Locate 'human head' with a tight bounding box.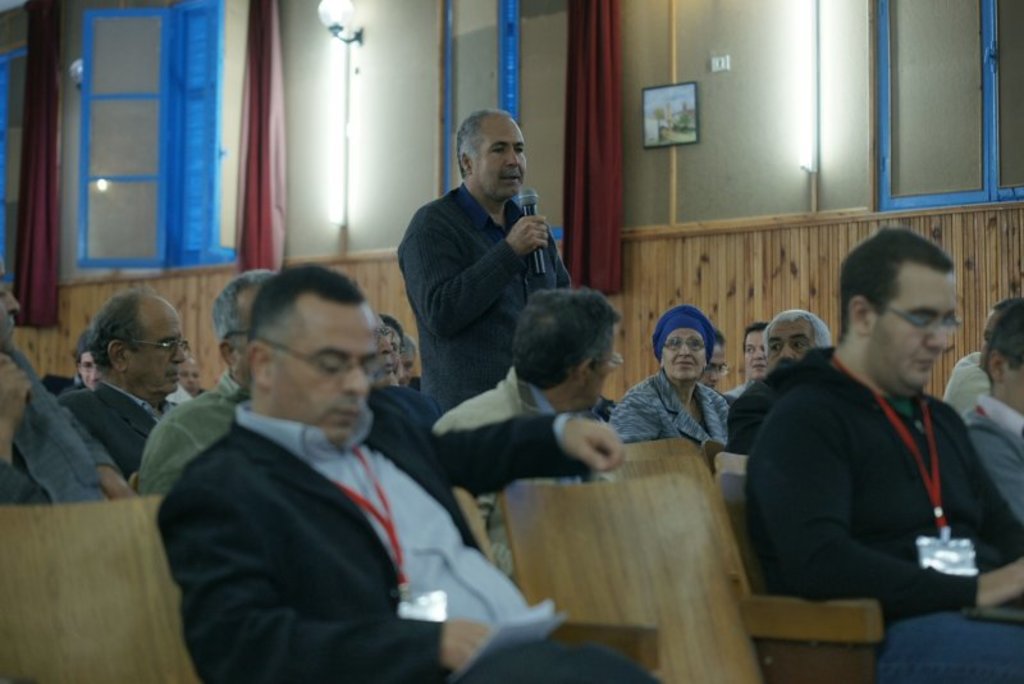
{"left": 0, "top": 265, "right": 22, "bottom": 343}.
